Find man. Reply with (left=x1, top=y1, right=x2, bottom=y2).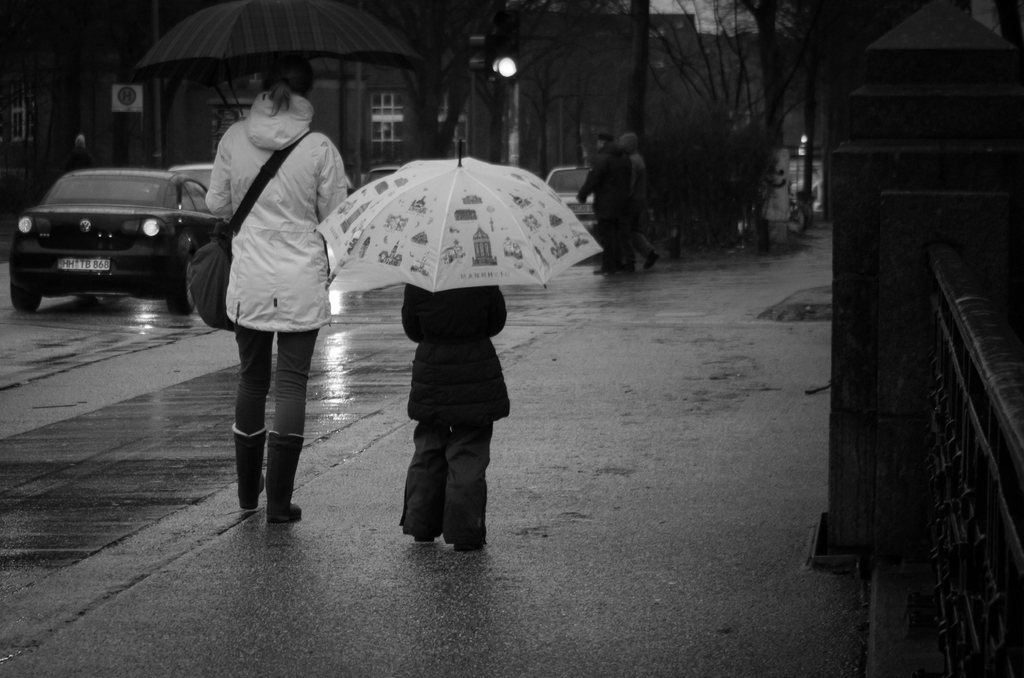
(left=578, top=133, right=632, bottom=277).
